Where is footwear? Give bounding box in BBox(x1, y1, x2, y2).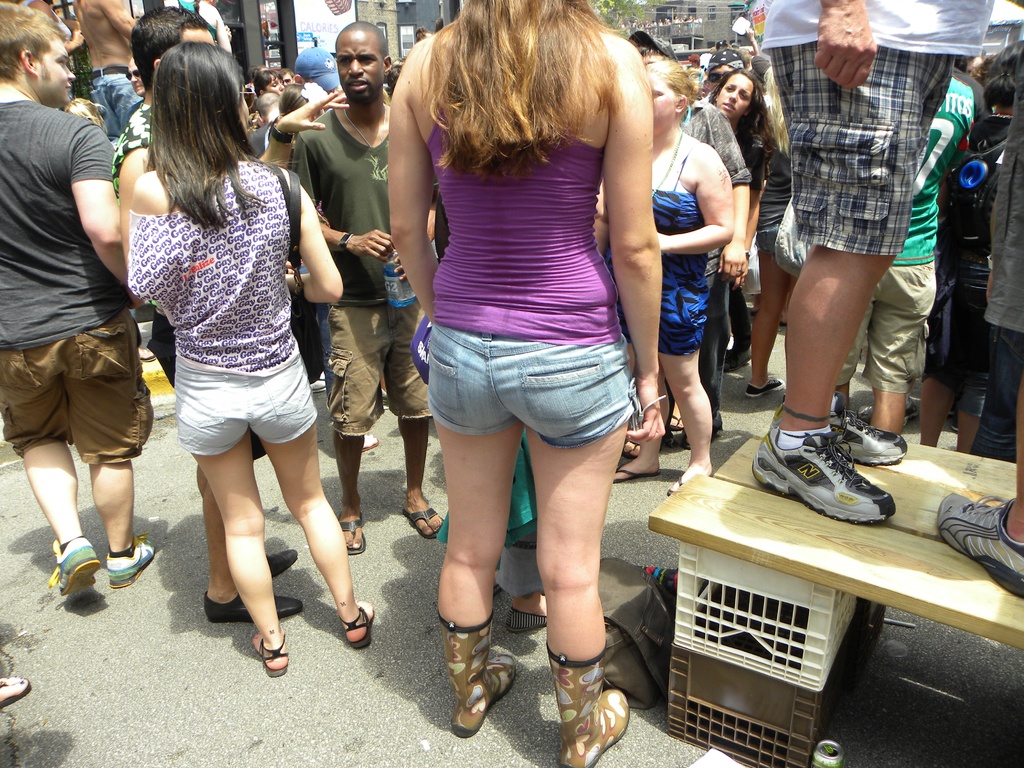
BBox(506, 607, 547, 633).
